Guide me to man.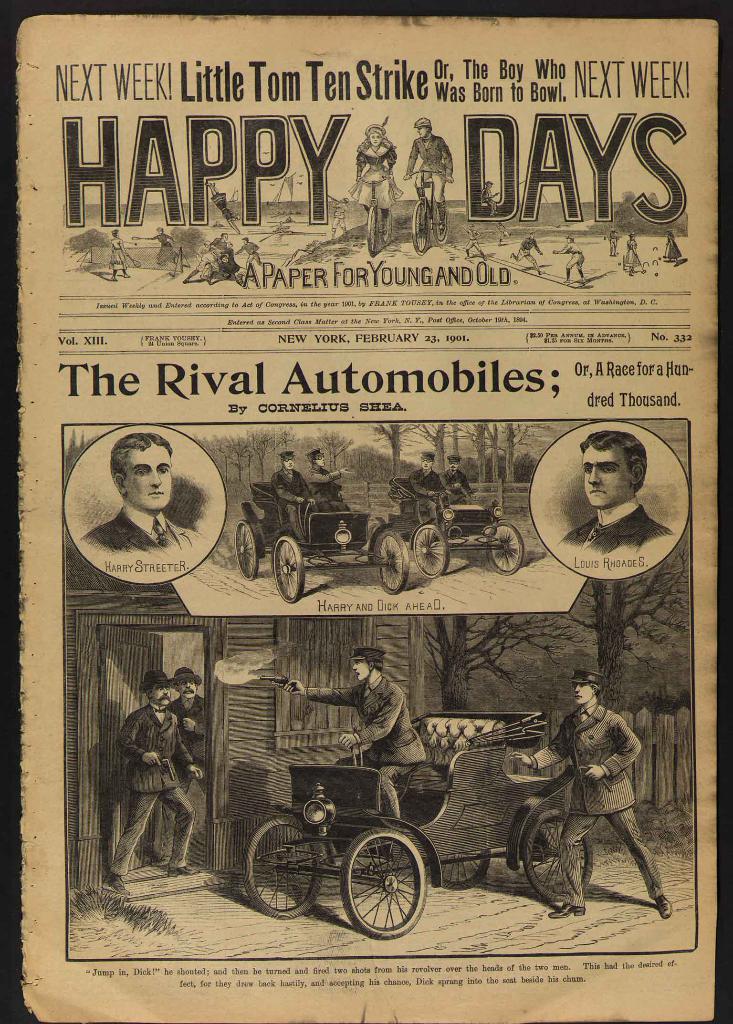
Guidance: (left=509, top=232, right=547, bottom=274).
